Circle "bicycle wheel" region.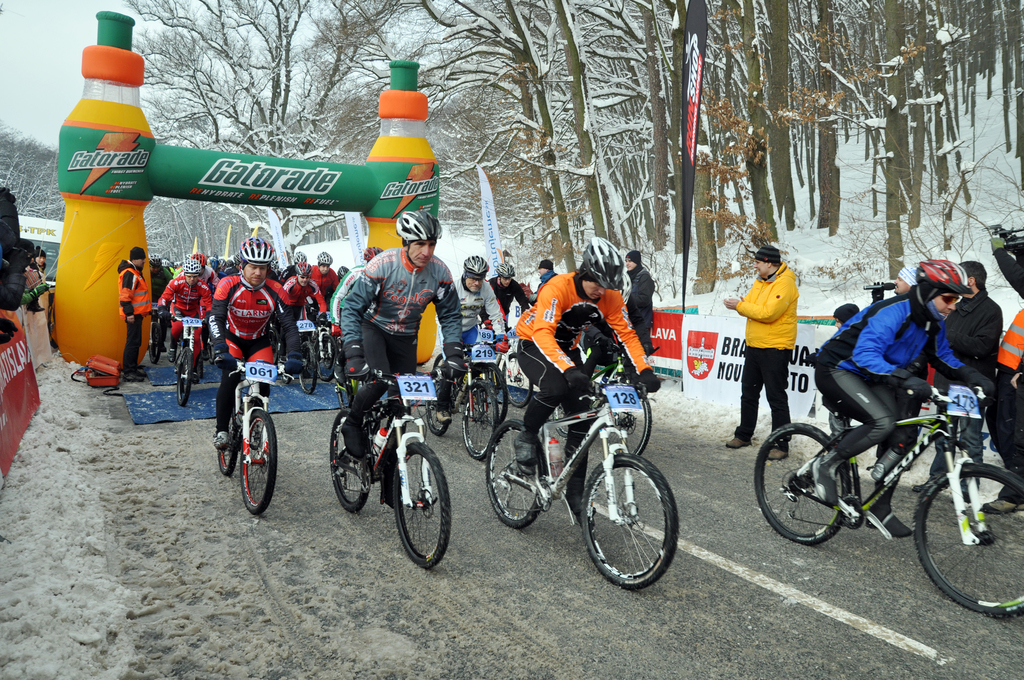
Region: [459,382,498,464].
